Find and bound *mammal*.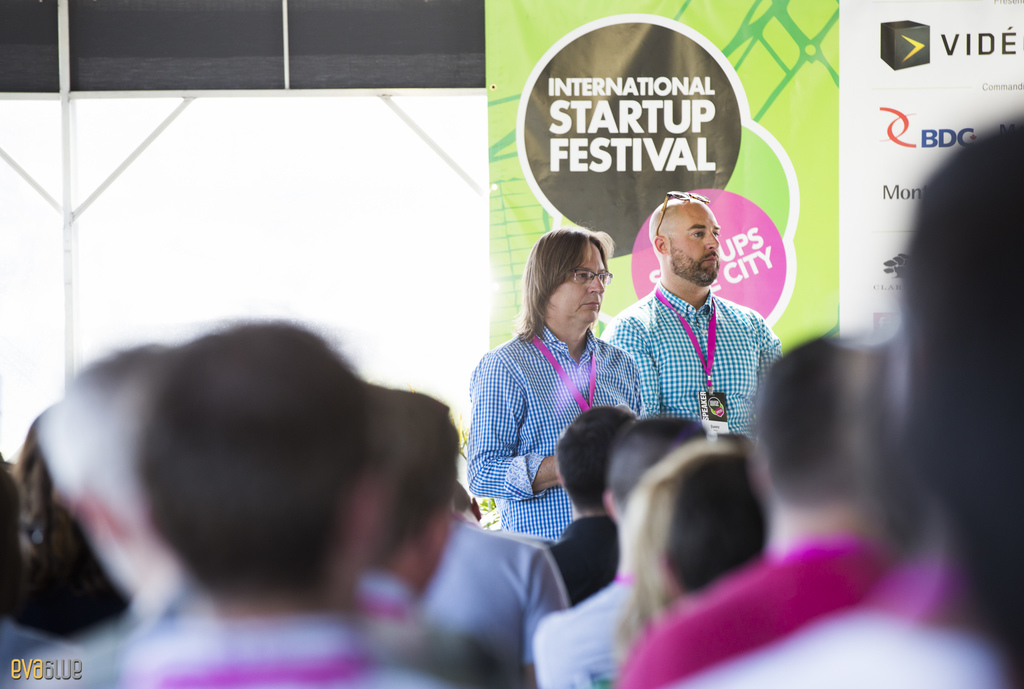
Bound: BBox(598, 188, 785, 443).
